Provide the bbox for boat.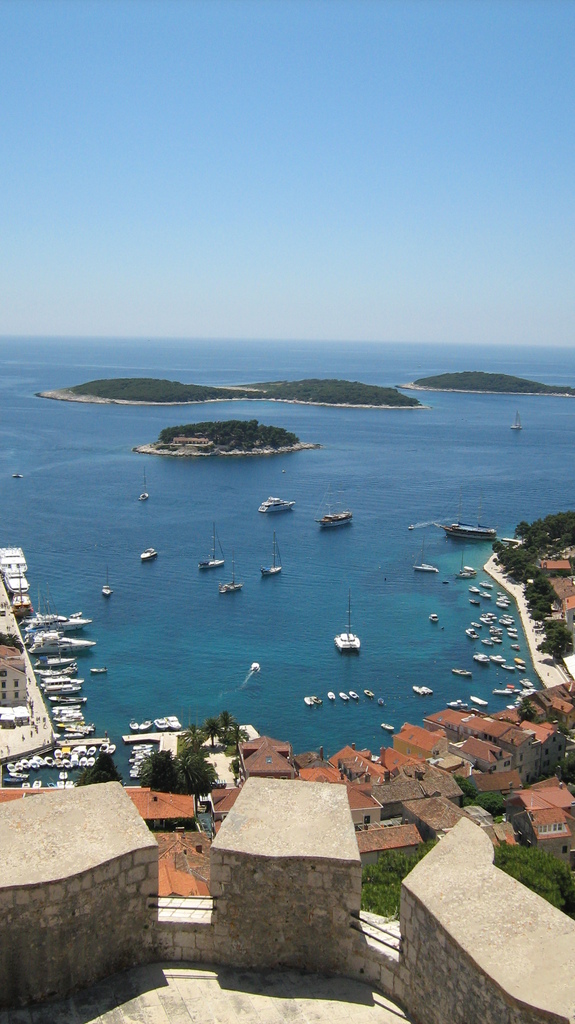
locate(383, 721, 395, 732).
